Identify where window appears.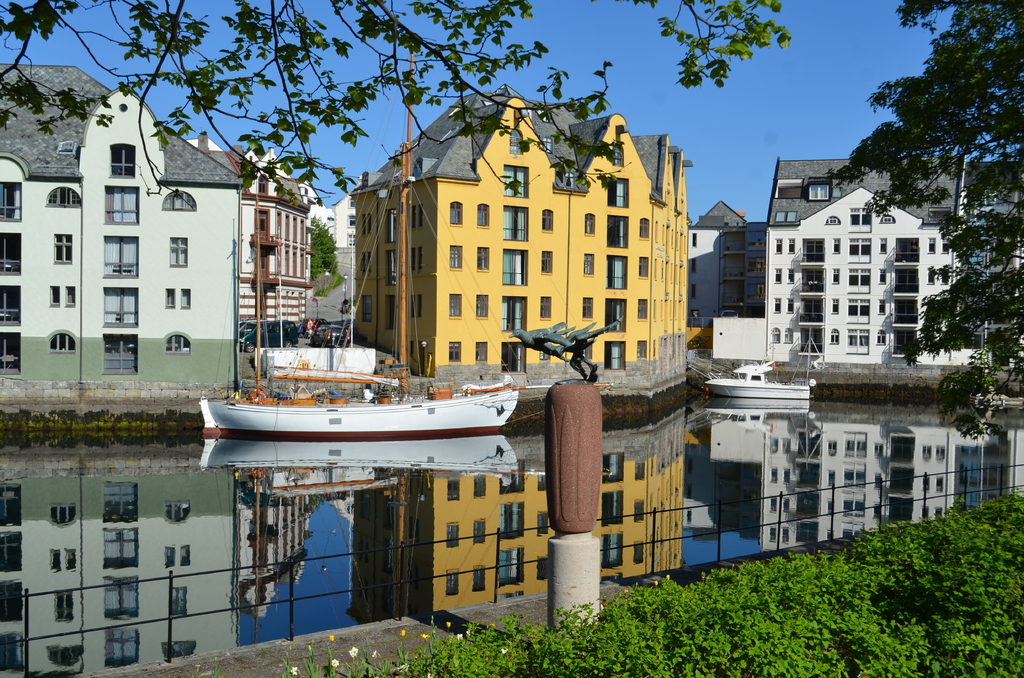
Appears at left=475, top=341, right=491, bottom=366.
